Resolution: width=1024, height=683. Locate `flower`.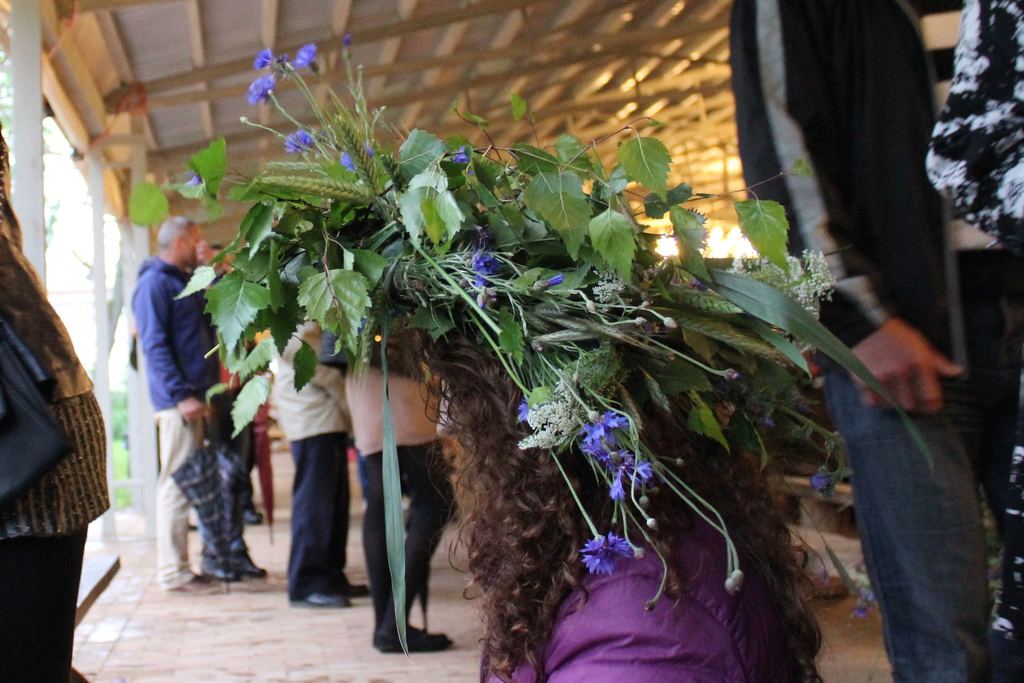
region(293, 38, 312, 69).
